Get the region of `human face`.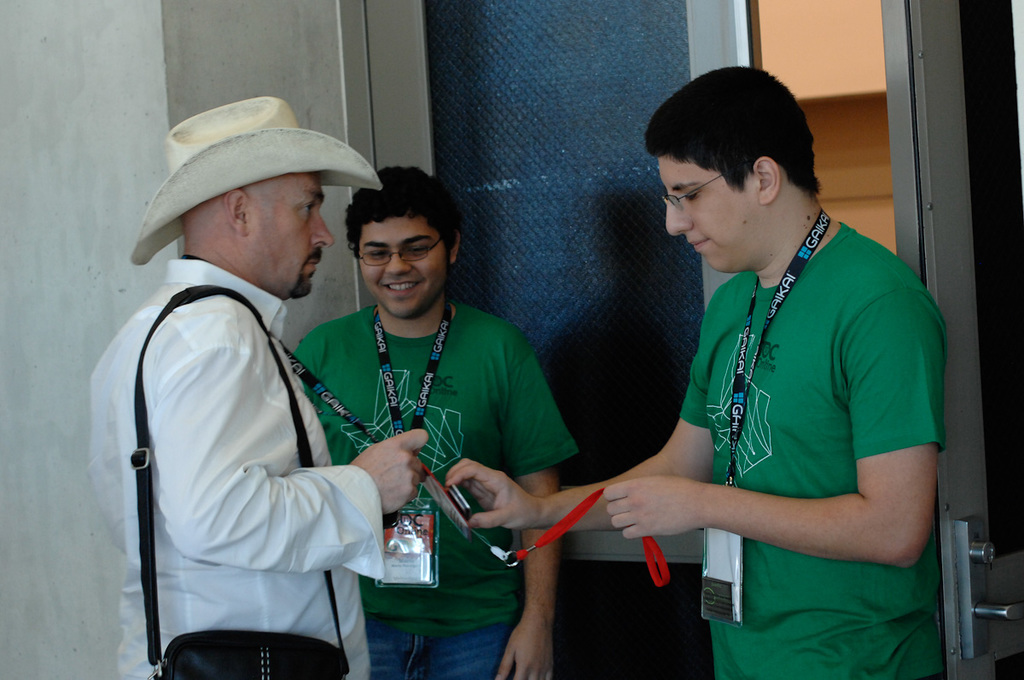
crop(659, 160, 750, 273).
